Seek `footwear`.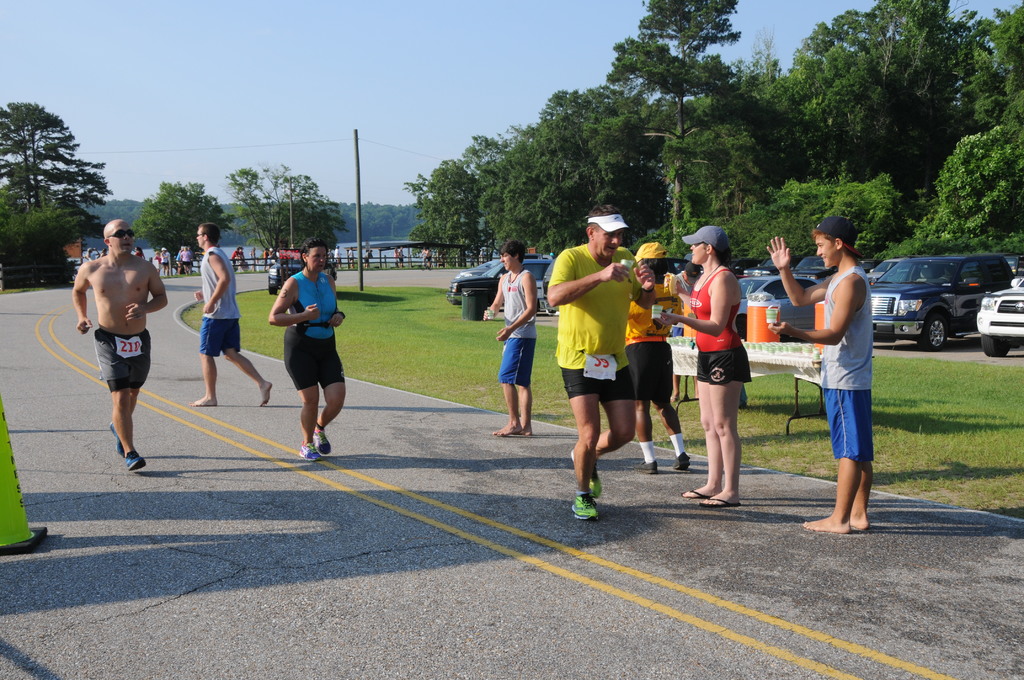
(x1=631, y1=456, x2=657, y2=473).
